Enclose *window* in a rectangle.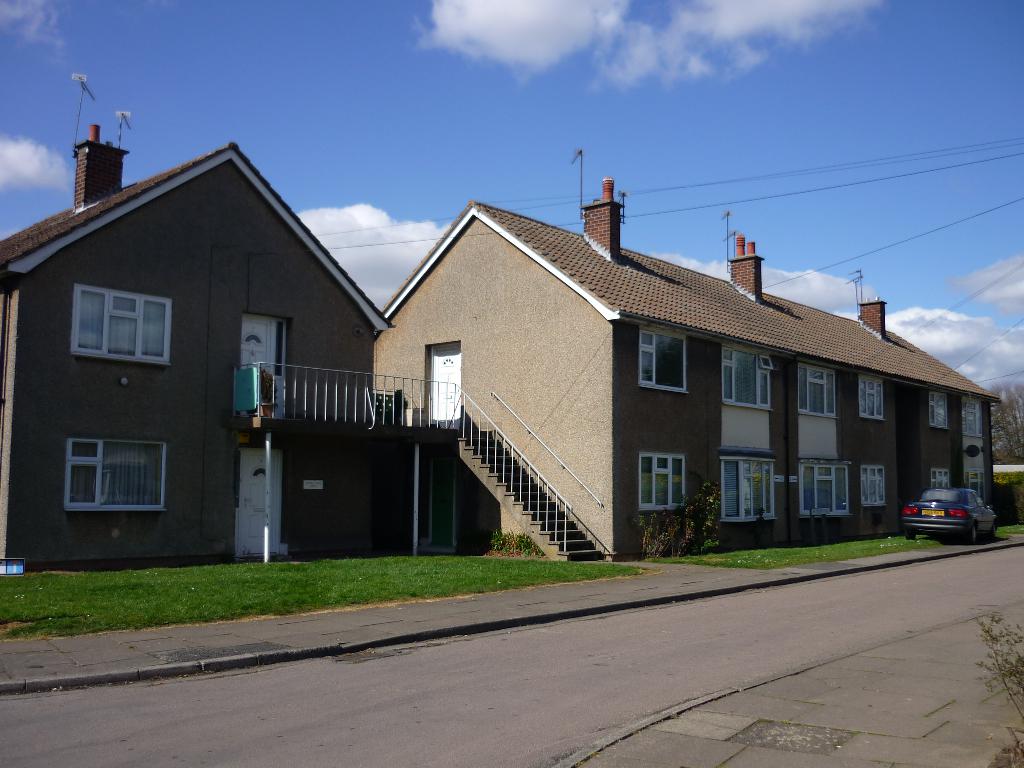
{"x1": 797, "y1": 364, "x2": 840, "y2": 419}.
